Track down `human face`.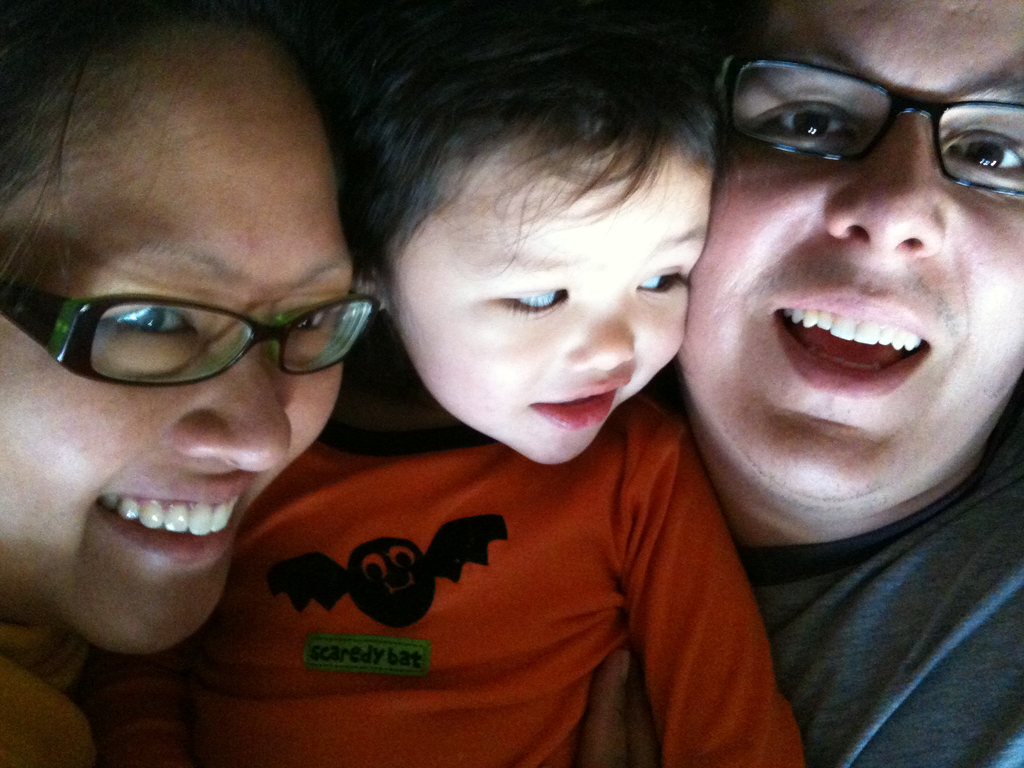
Tracked to bbox(375, 151, 714, 466).
